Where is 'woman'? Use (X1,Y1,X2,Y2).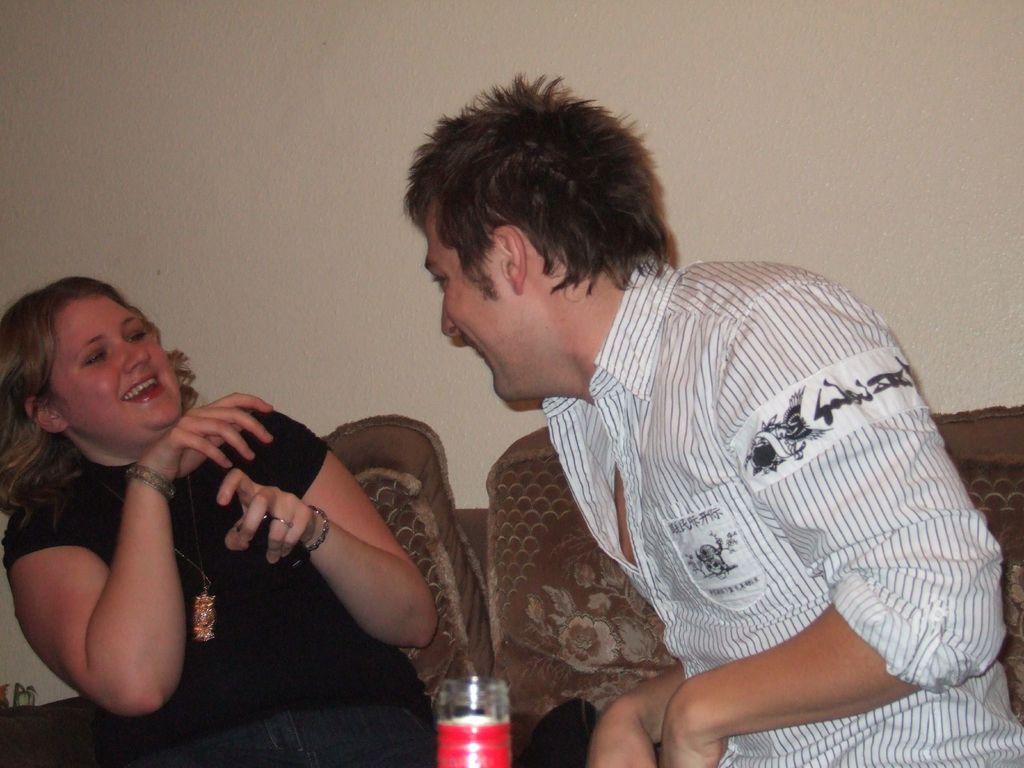
(2,311,349,739).
